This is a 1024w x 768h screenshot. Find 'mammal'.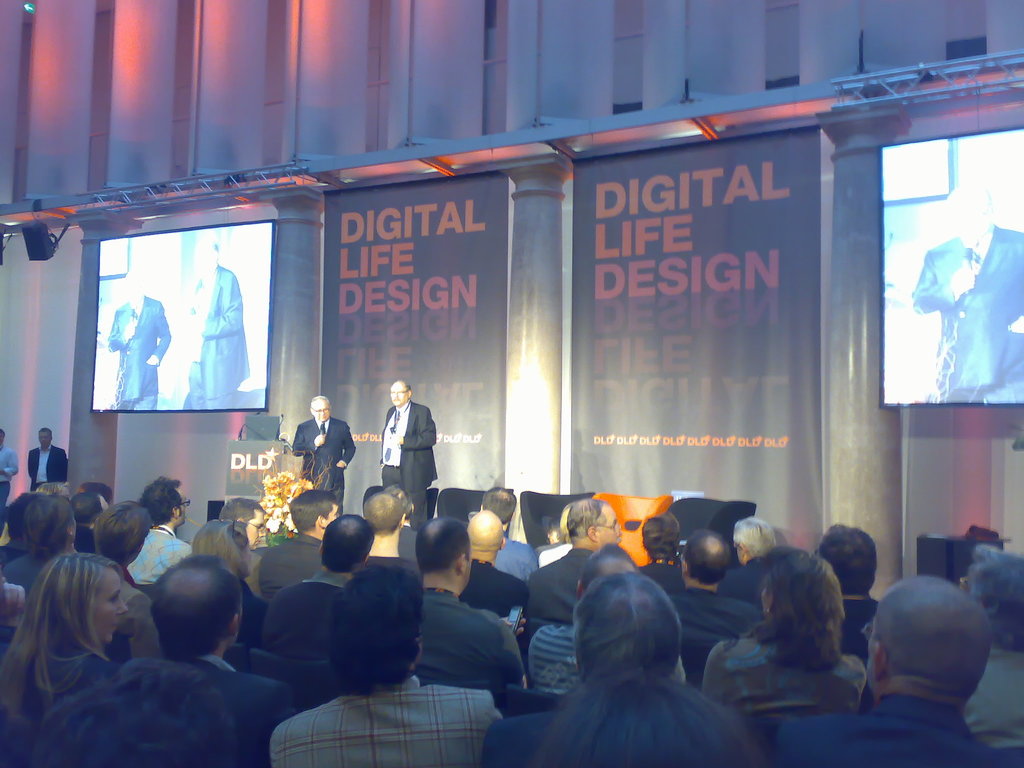
Bounding box: left=105, top=266, right=174, bottom=413.
